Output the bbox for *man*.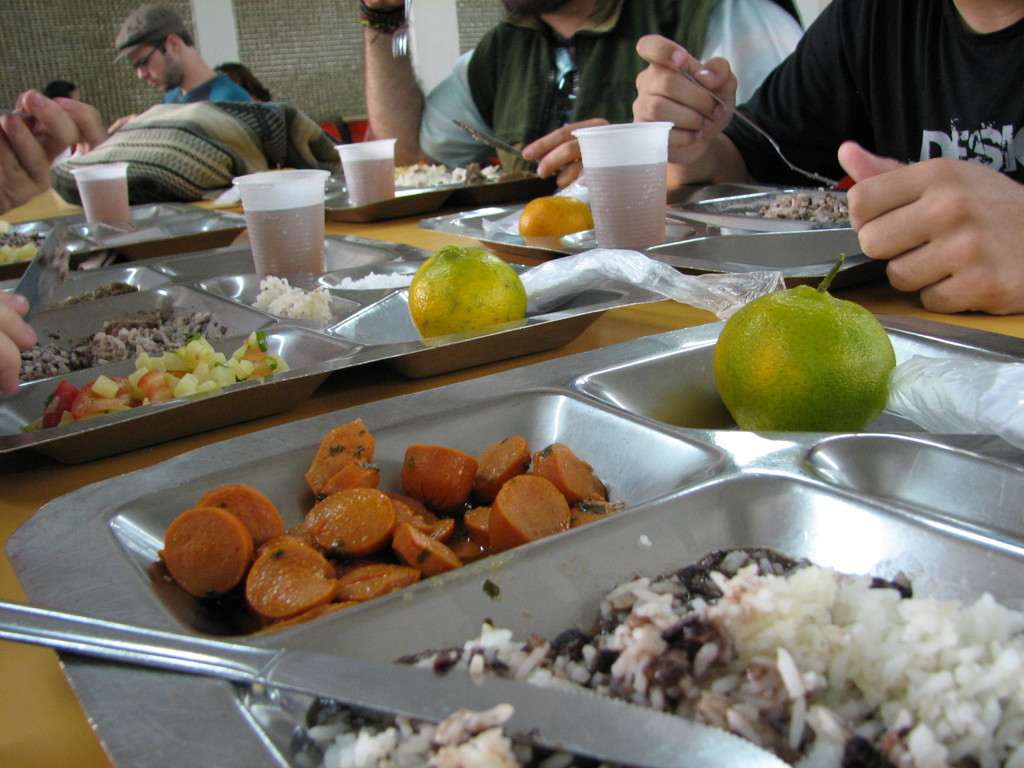
(x1=106, y1=2, x2=253, y2=131).
